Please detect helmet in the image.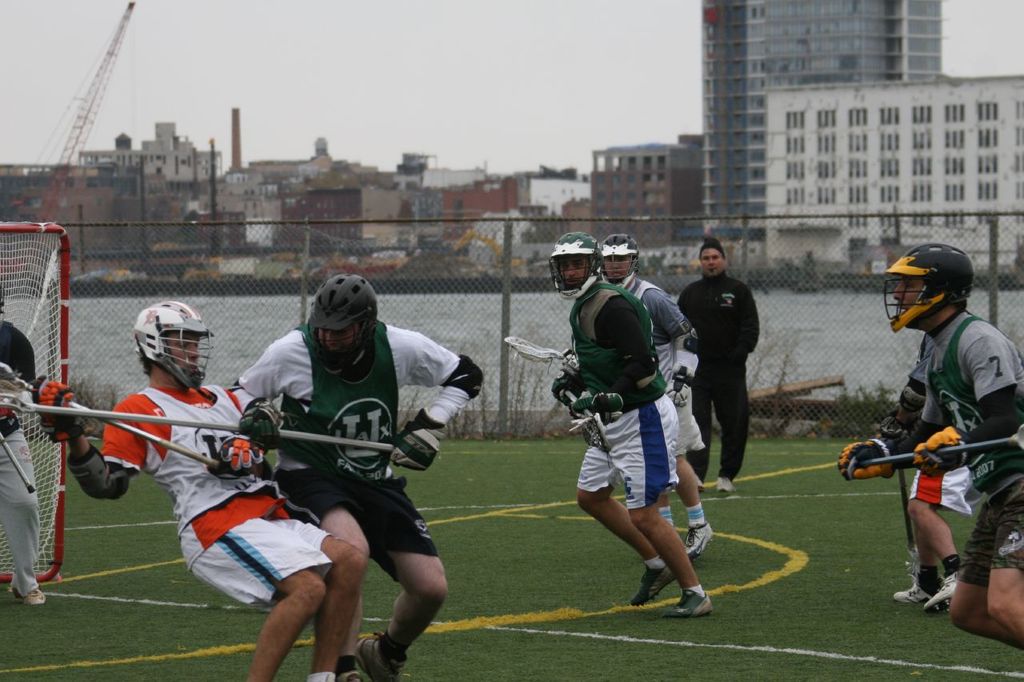
{"left": 128, "top": 301, "right": 225, "bottom": 407}.
